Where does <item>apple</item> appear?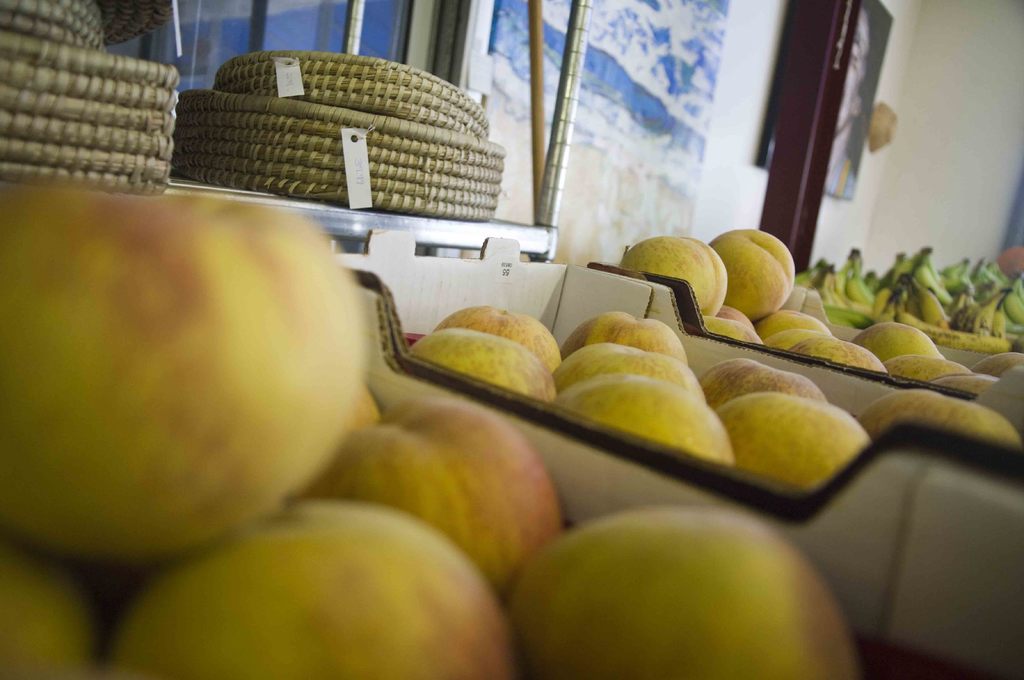
Appears at <box>0,533,112,679</box>.
